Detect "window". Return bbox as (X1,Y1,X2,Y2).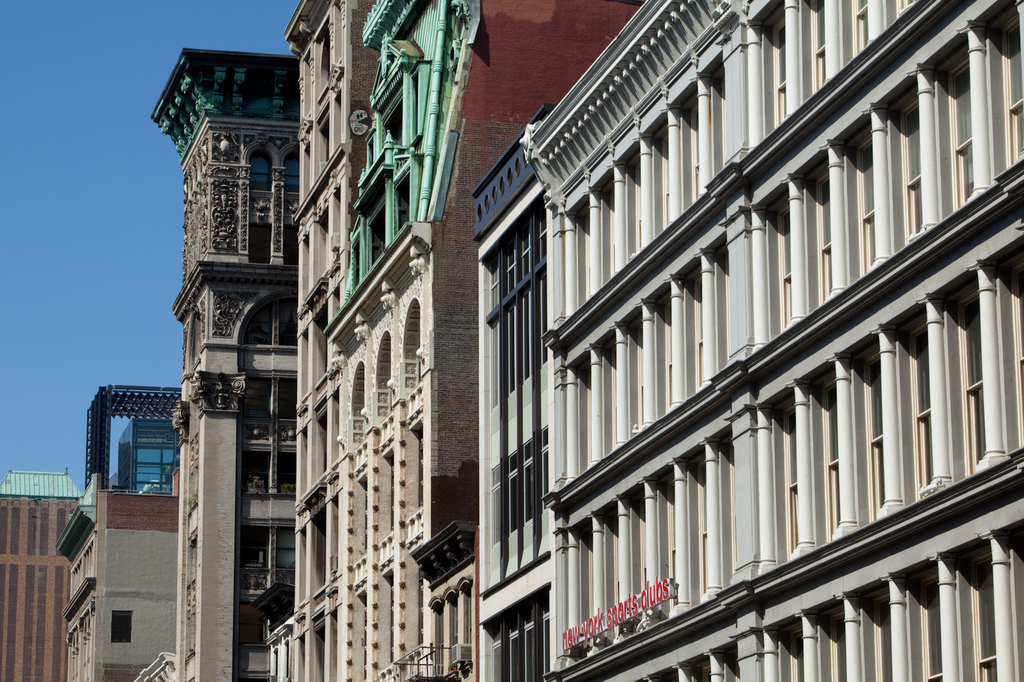
(348,235,360,292).
